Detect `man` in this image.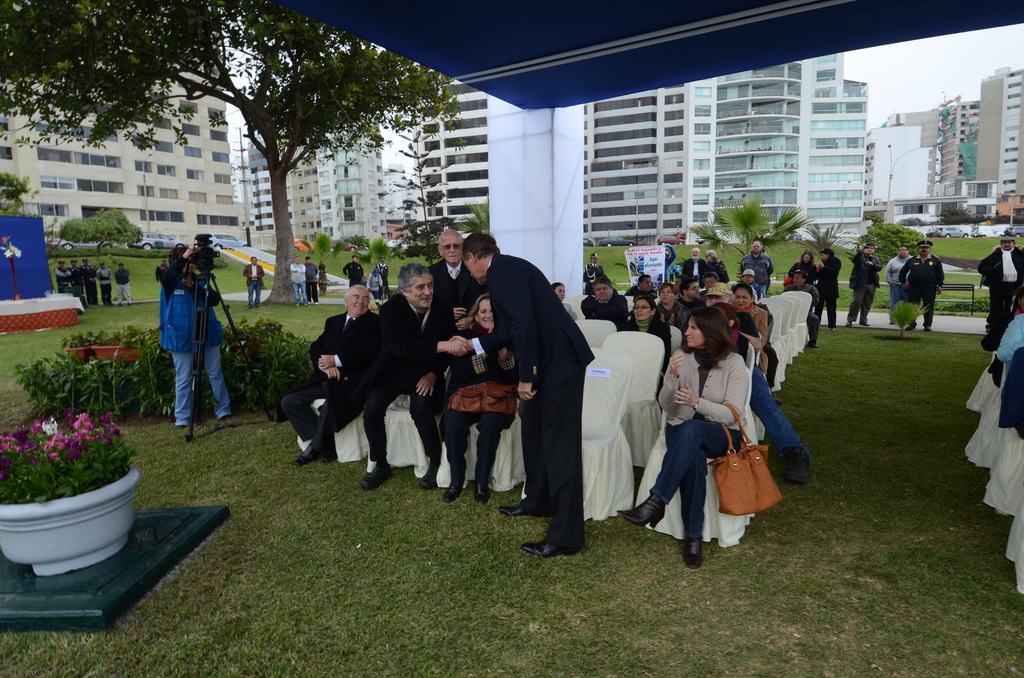
Detection: <bbox>739, 239, 774, 295</bbox>.
